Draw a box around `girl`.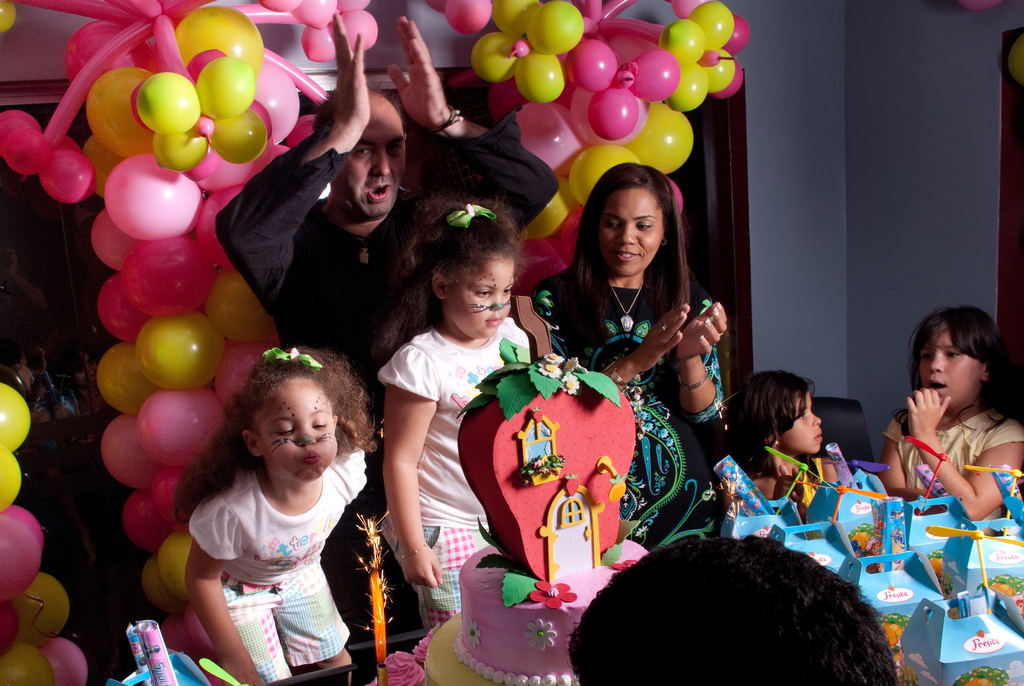
<bbox>174, 343, 374, 685</bbox>.
